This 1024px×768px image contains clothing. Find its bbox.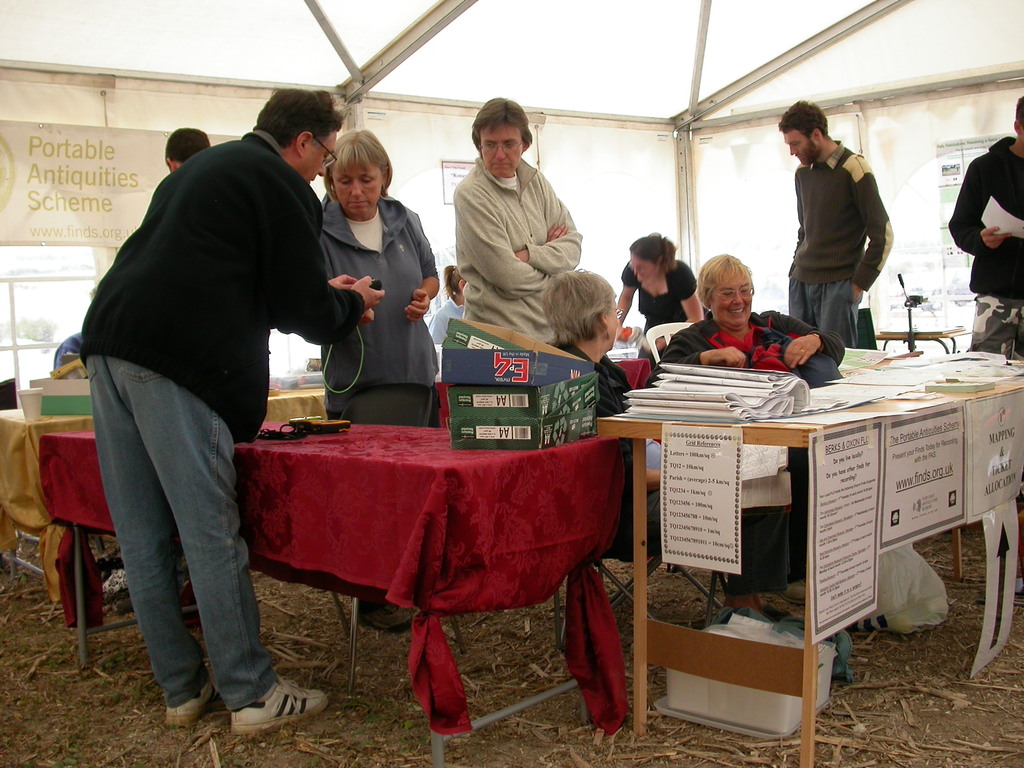
(x1=451, y1=163, x2=581, y2=348).
